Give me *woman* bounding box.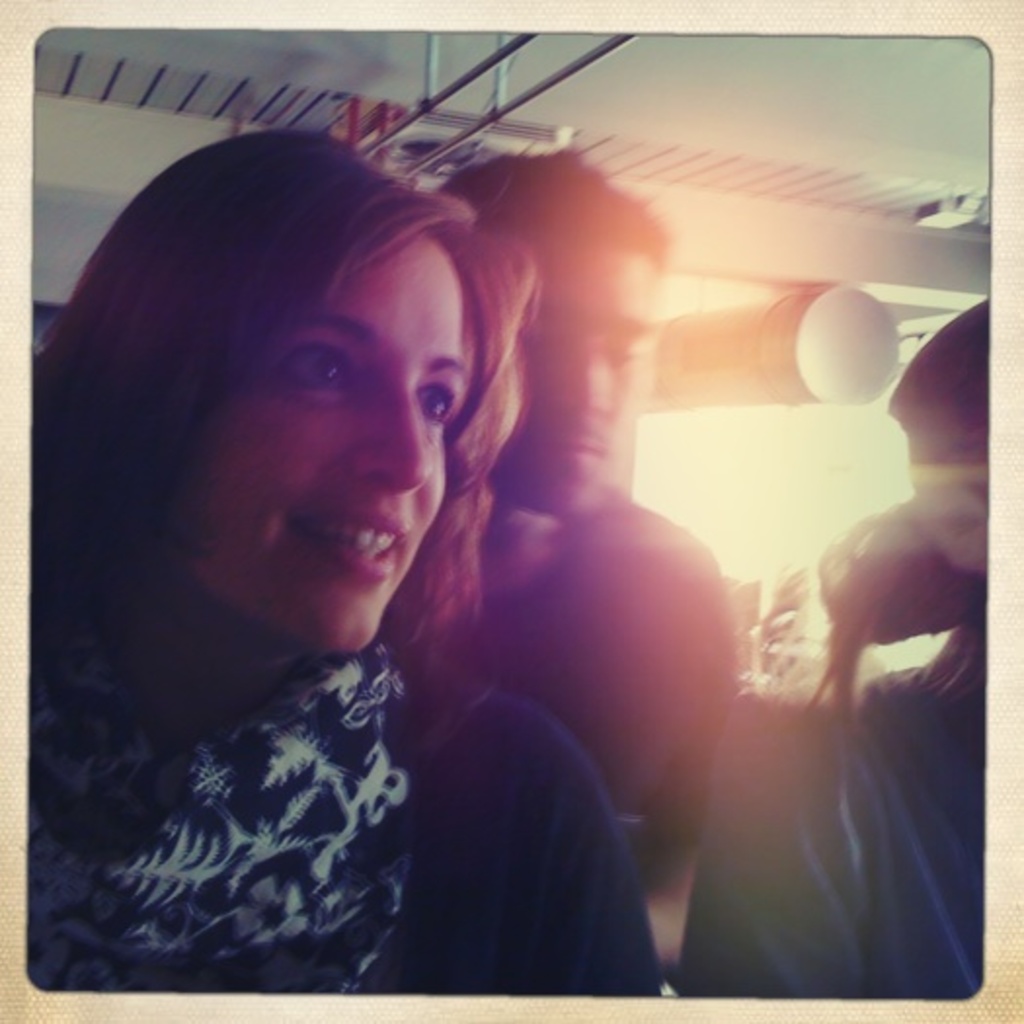
l=31, t=76, r=728, b=993.
